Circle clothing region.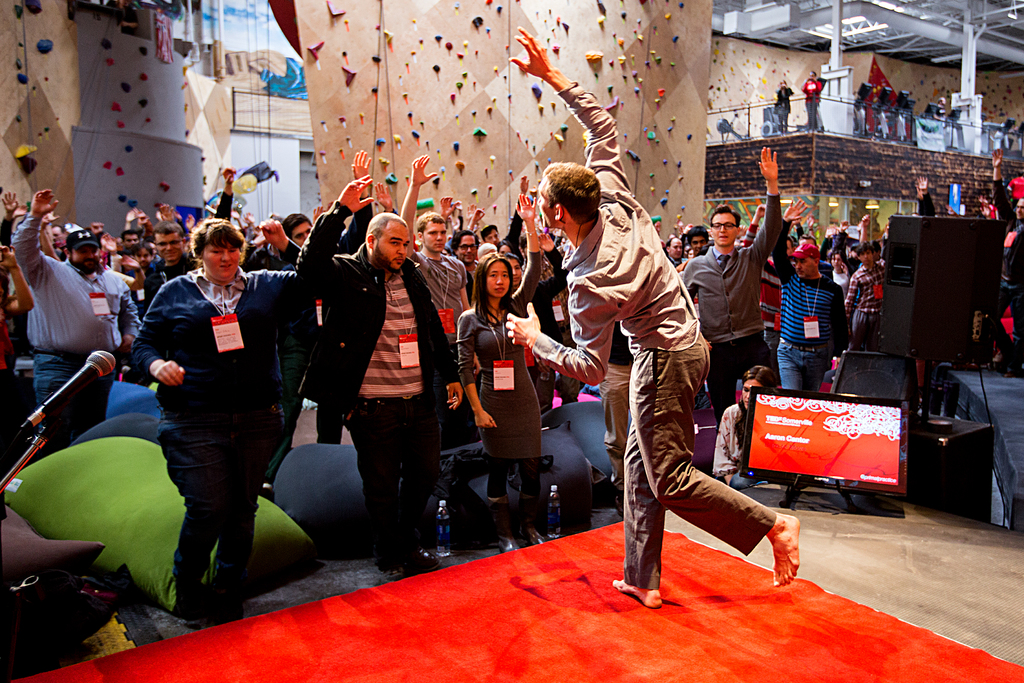
Region: bbox=(783, 224, 849, 391).
